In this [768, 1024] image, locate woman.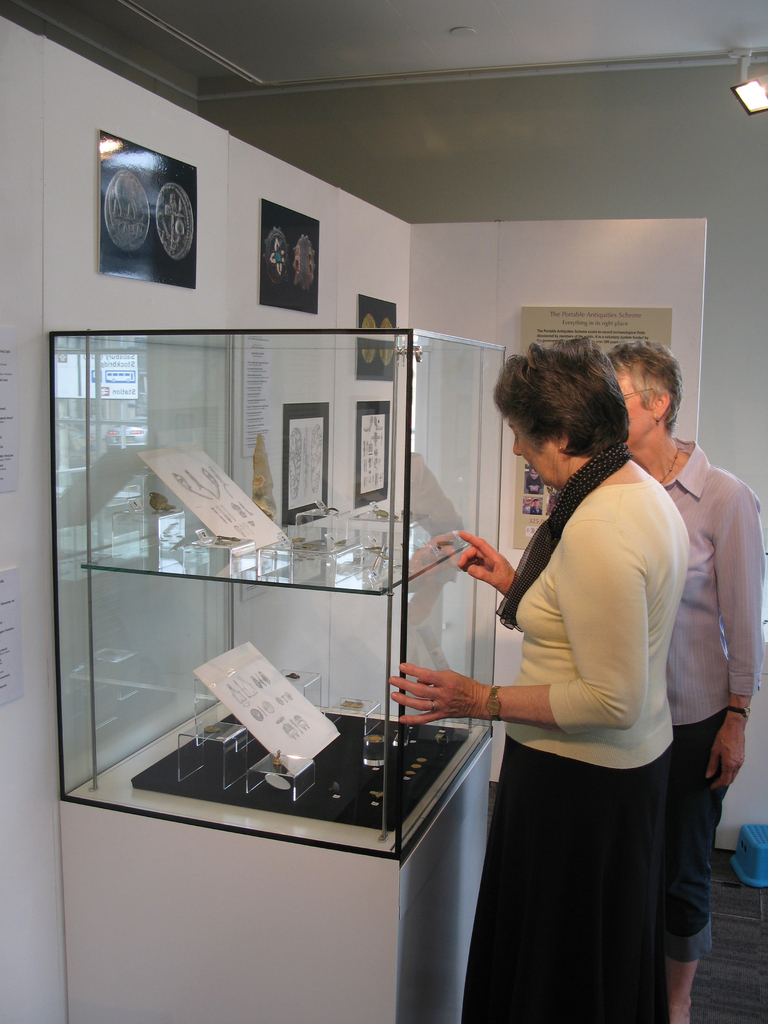
Bounding box: region(440, 342, 721, 1009).
